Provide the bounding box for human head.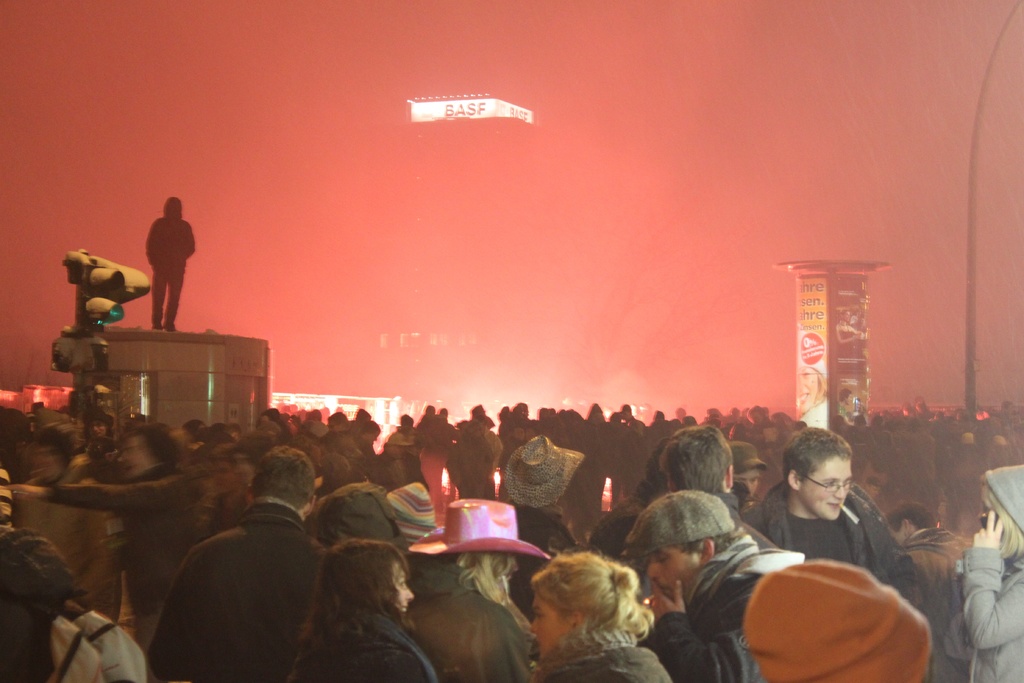
BBox(312, 472, 409, 557).
